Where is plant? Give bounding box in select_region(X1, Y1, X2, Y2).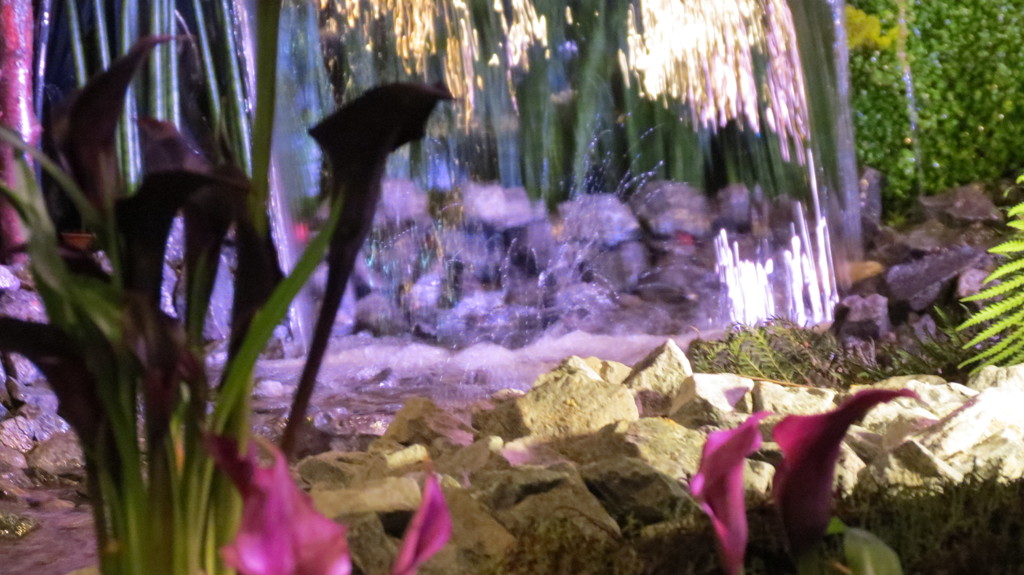
select_region(0, 127, 344, 574).
